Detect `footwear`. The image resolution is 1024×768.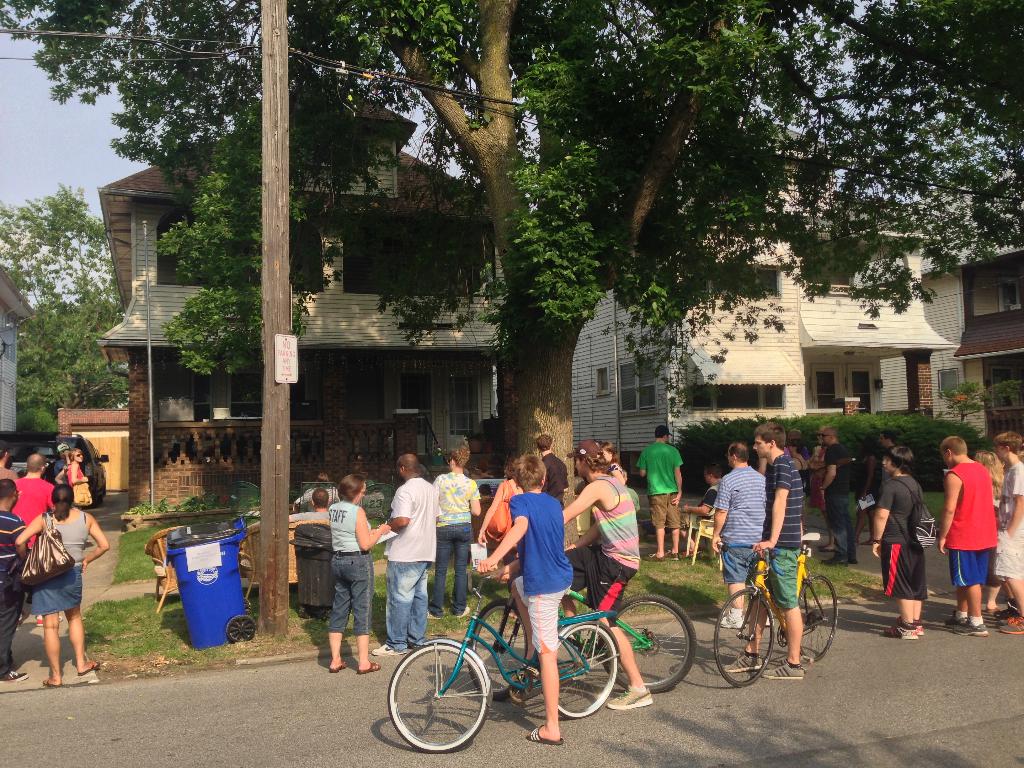
330/663/347/676.
